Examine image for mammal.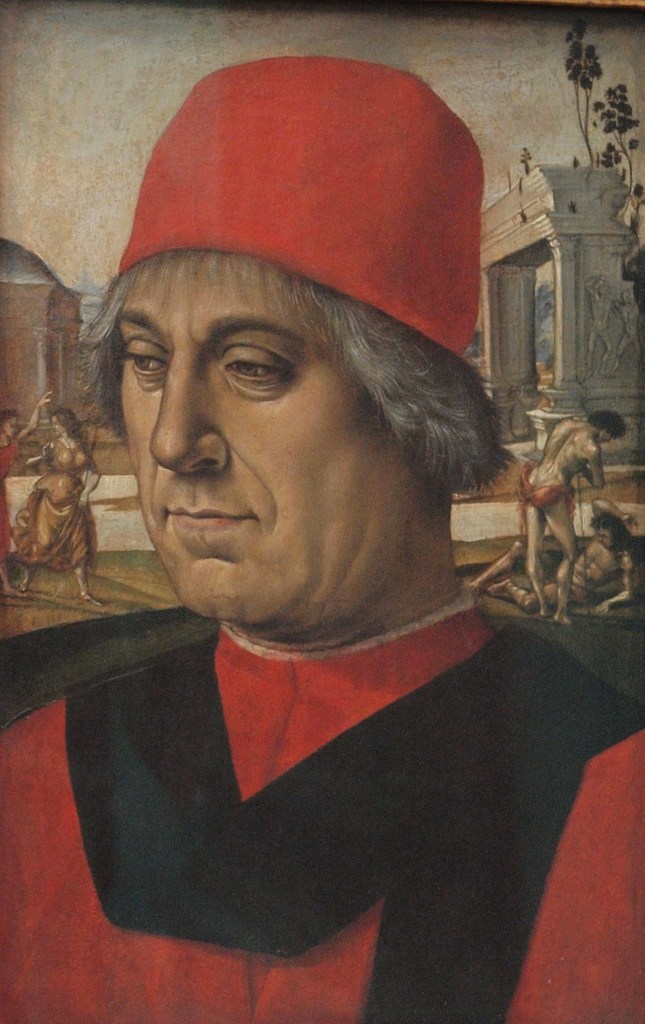
Examination result: (2,140,617,996).
